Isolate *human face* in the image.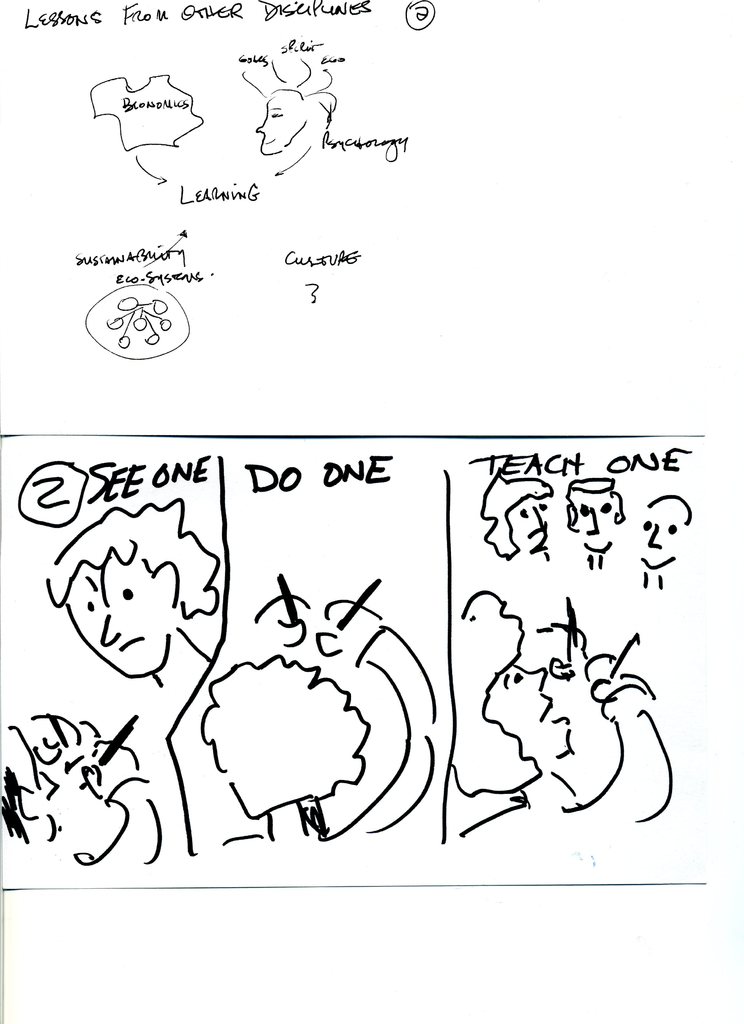
Isolated region: [64, 548, 181, 675].
